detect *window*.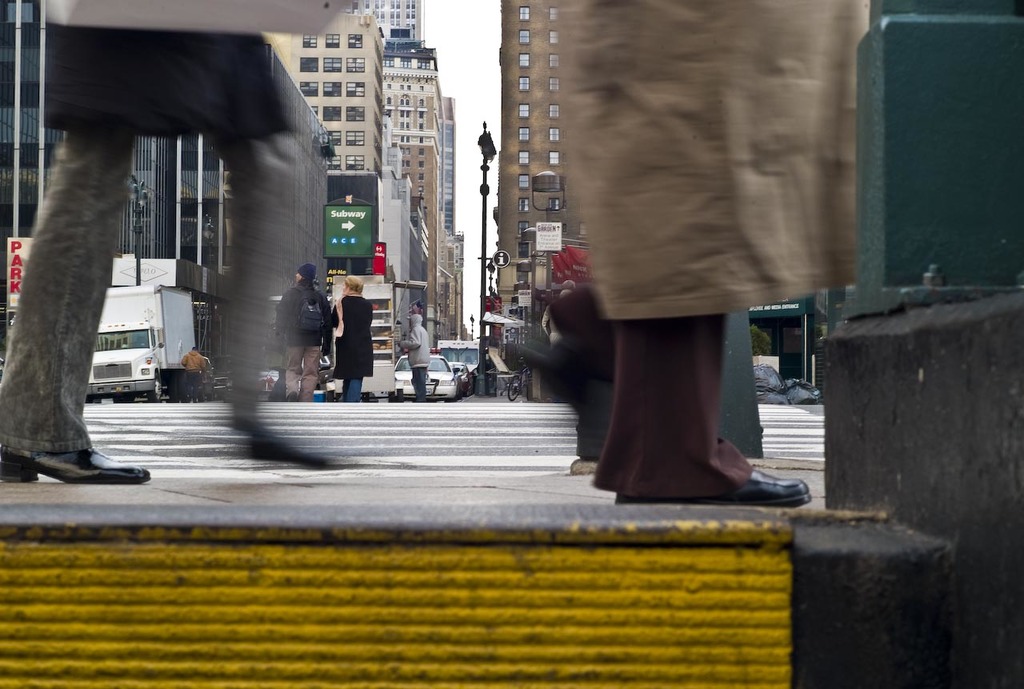
Detected at bbox(515, 243, 529, 255).
